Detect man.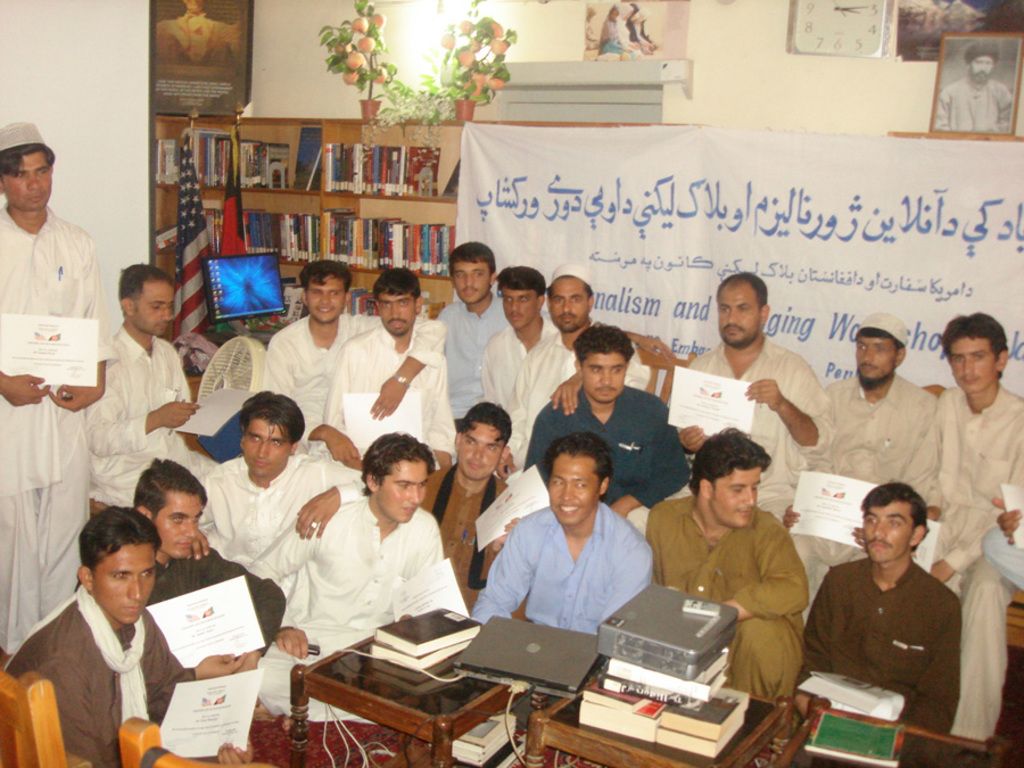
Detected at detection(503, 265, 655, 471).
